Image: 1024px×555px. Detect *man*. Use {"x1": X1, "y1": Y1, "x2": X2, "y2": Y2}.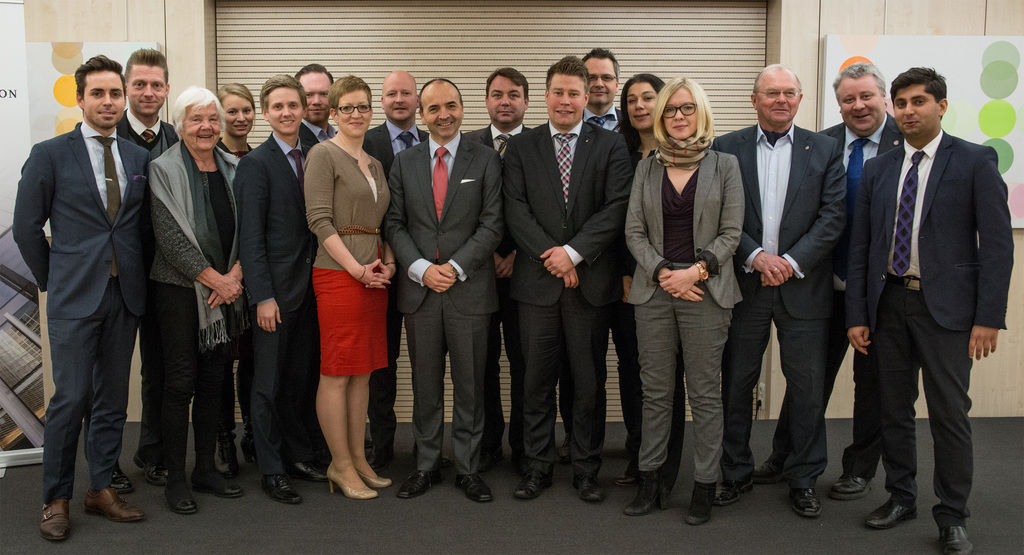
{"x1": 89, "y1": 42, "x2": 177, "y2": 497}.
